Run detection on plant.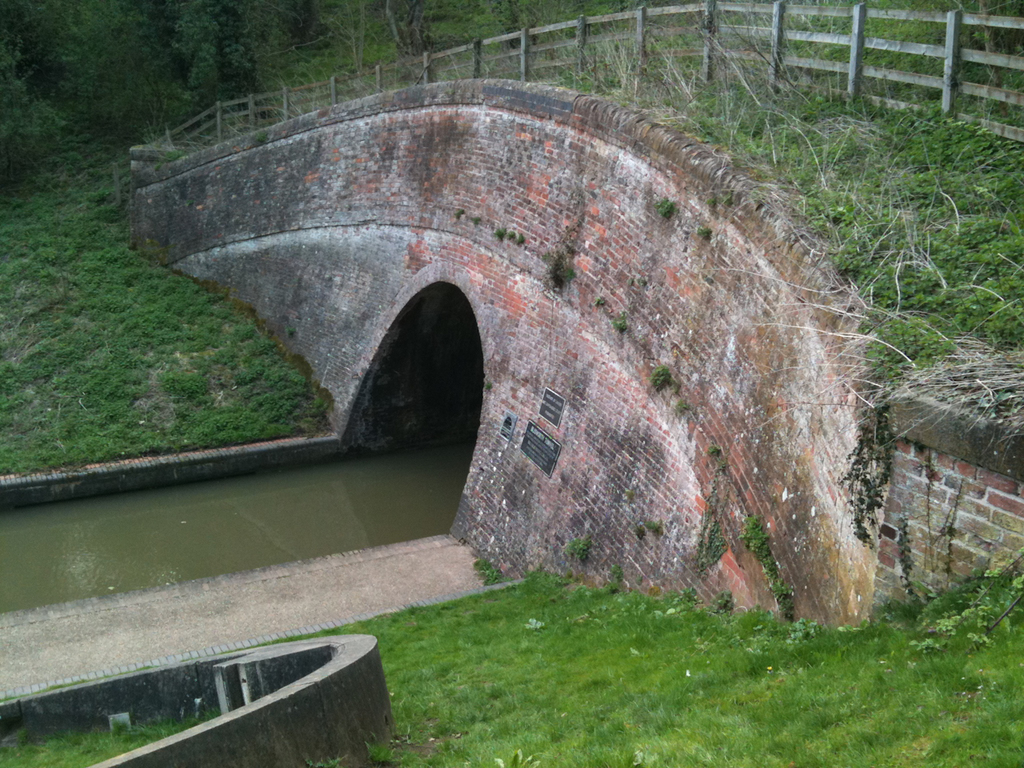
Result: [left=962, top=578, right=1023, bottom=658].
